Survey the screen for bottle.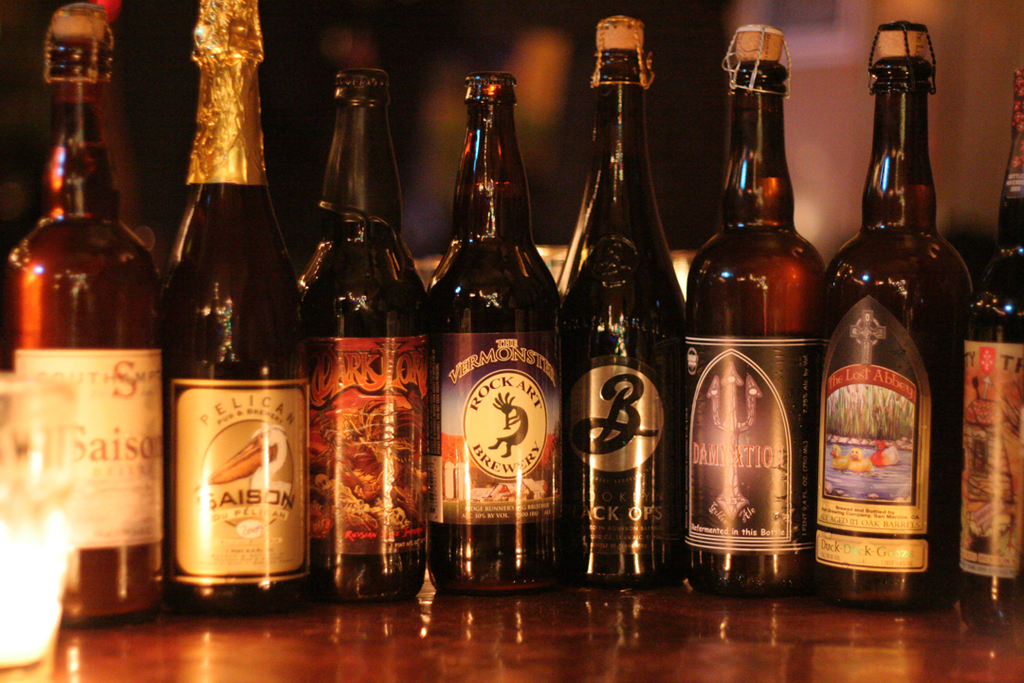
Survey found: x1=827 y1=18 x2=979 y2=613.
